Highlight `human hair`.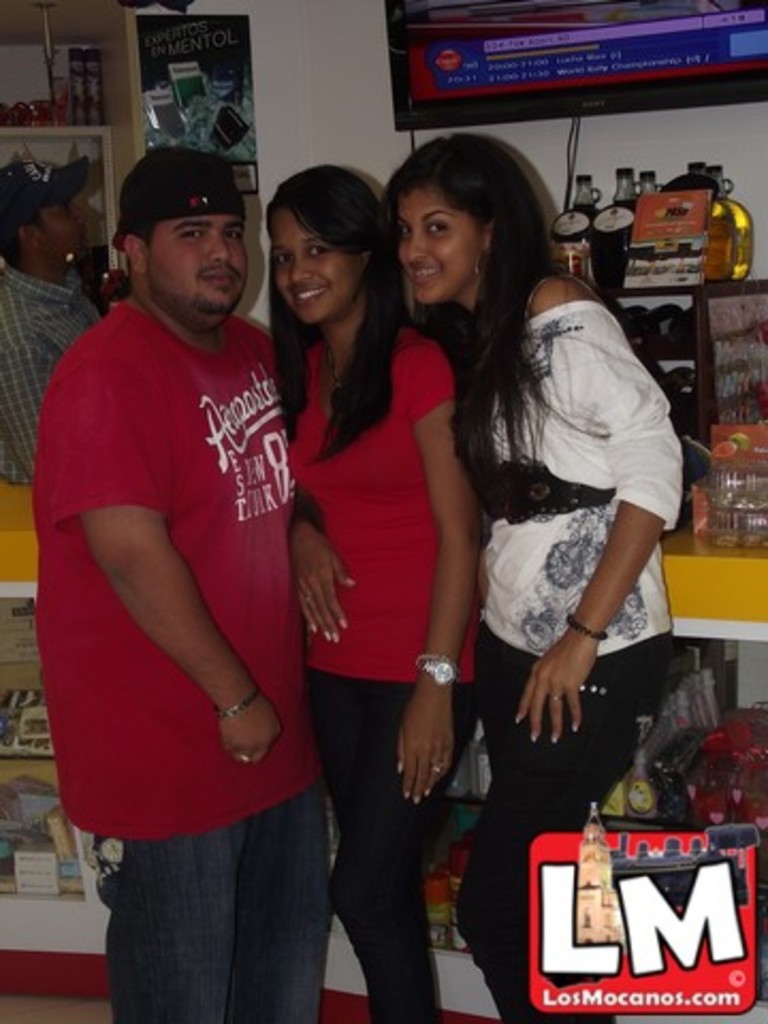
Highlighted region: box(380, 132, 572, 489).
